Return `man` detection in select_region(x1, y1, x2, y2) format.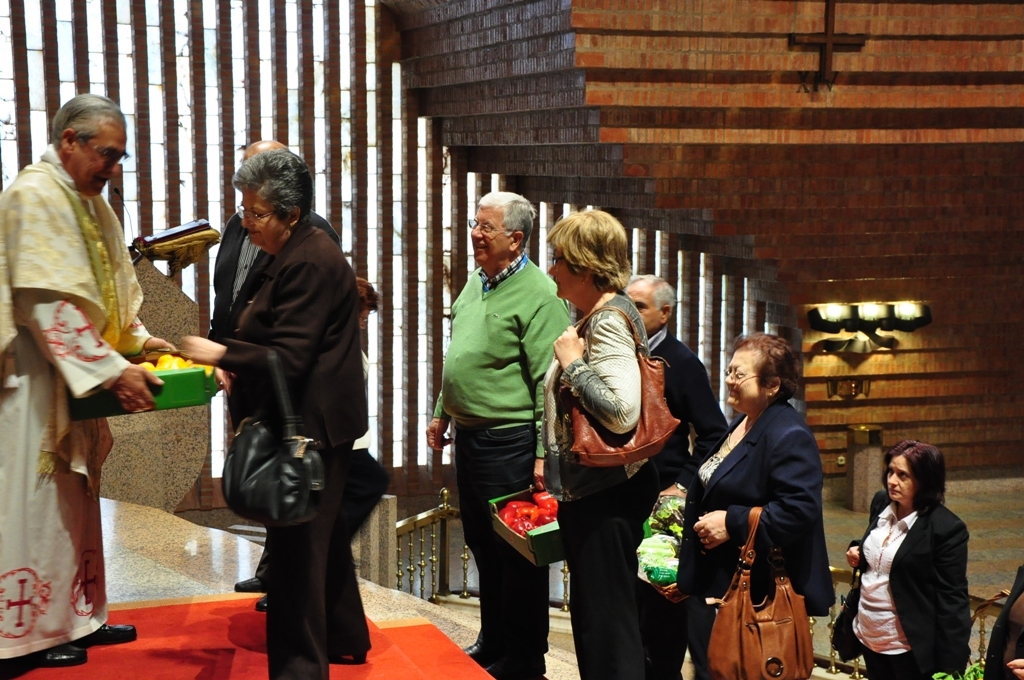
select_region(207, 142, 368, 602).
